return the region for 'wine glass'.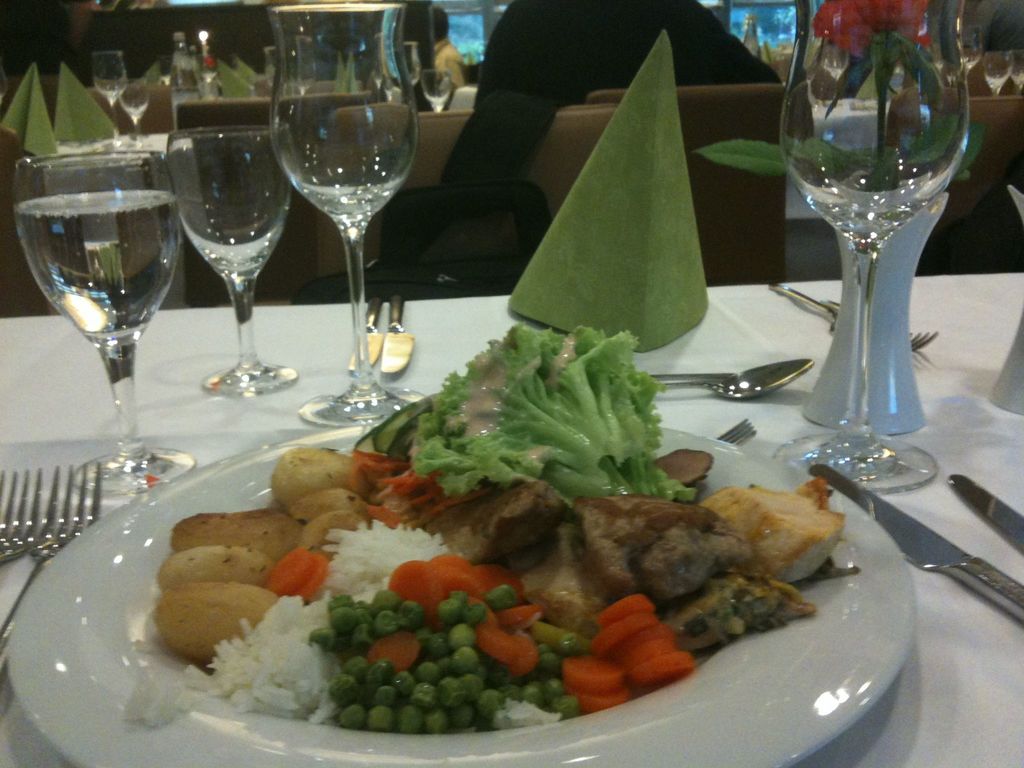
<box>122,76,149,128</box>.
